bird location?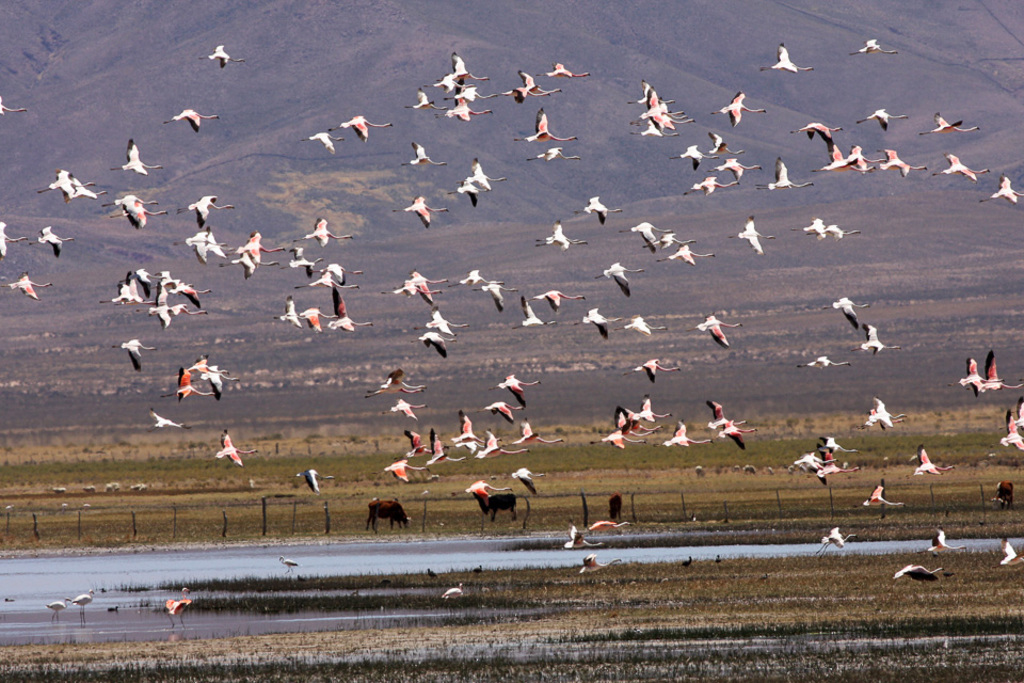
{"left": 287, "top": 244, "right": 324, "bottom": 279}
